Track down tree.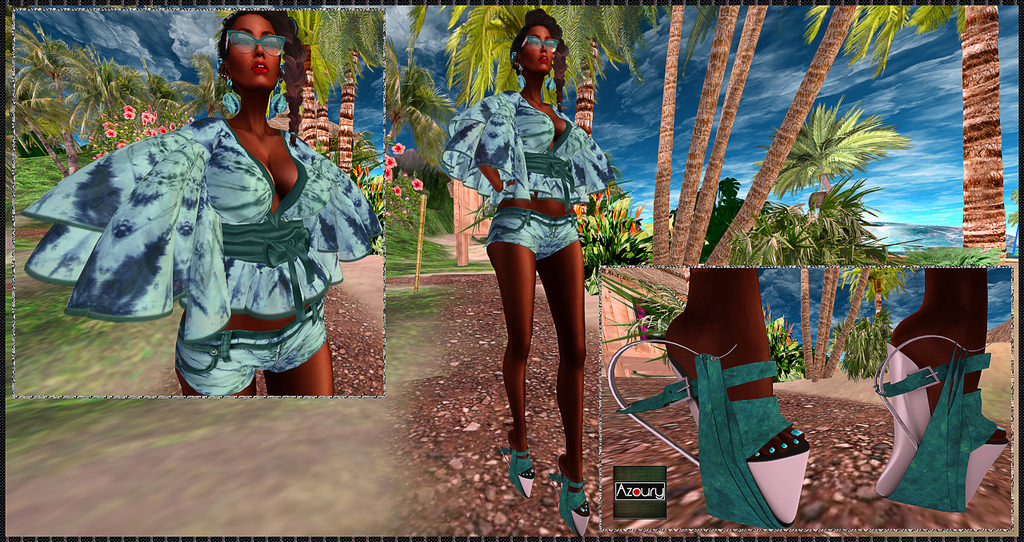
Tracked to BBox(801, 274, 872, 381).
